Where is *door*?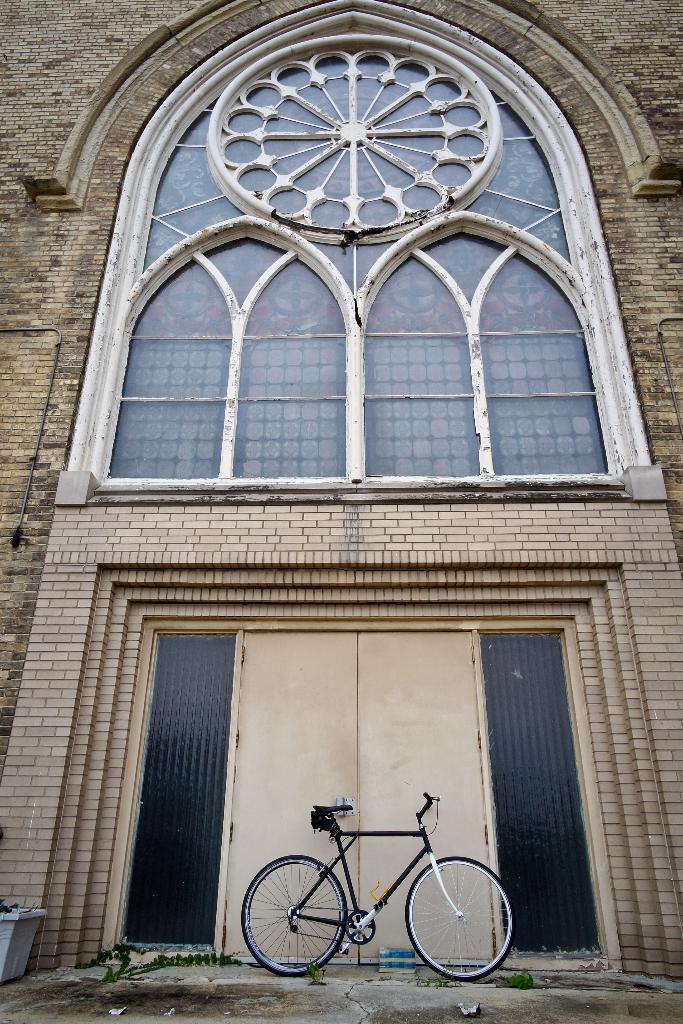
bbox(227, 636, 491, 958).
